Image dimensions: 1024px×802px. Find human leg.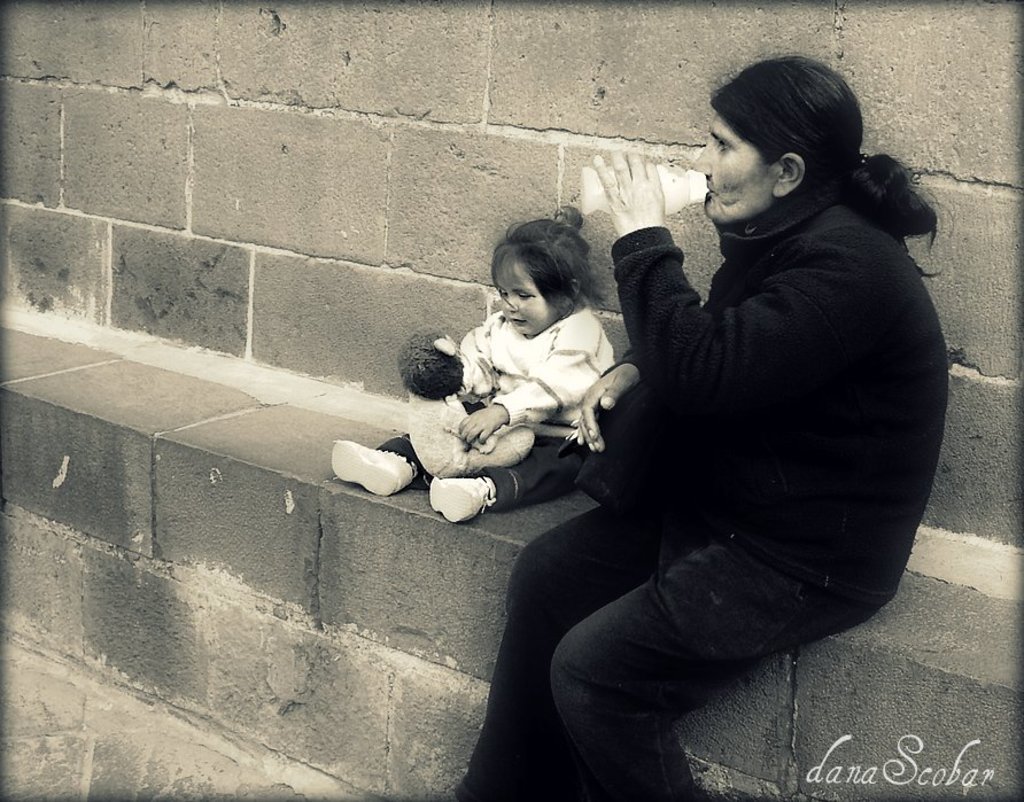
425 443 585 529.
